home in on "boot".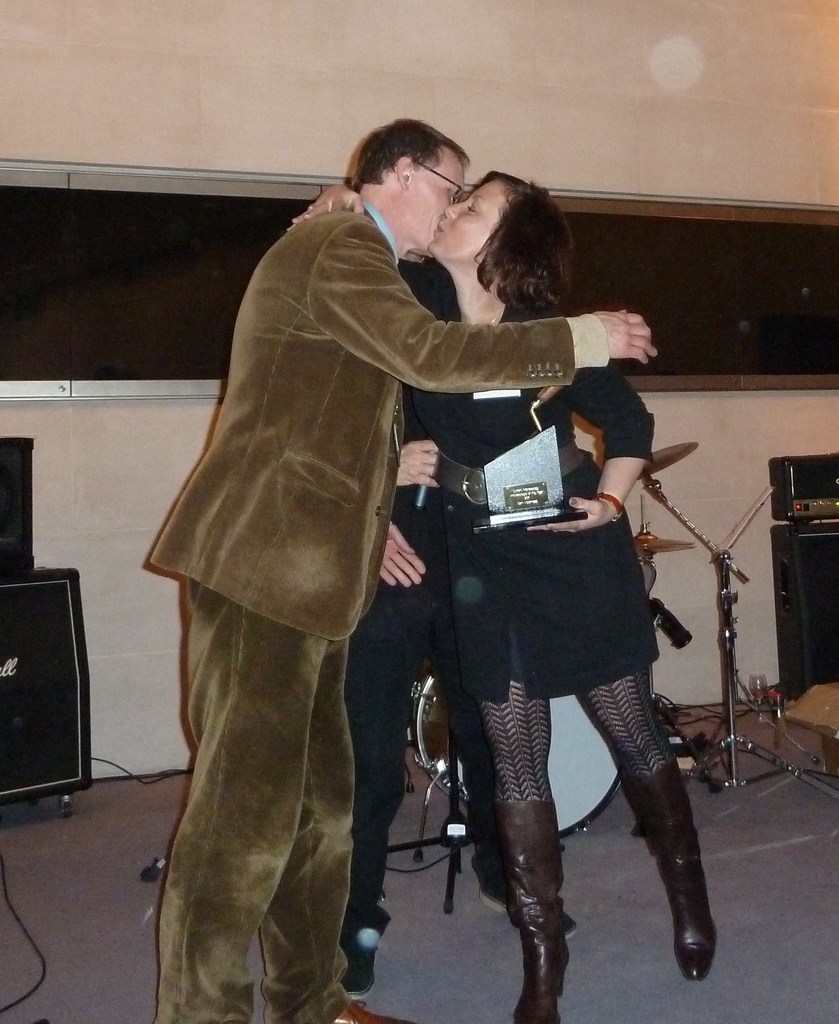
Homed in at select_region(506, 800, 580, 1023).
